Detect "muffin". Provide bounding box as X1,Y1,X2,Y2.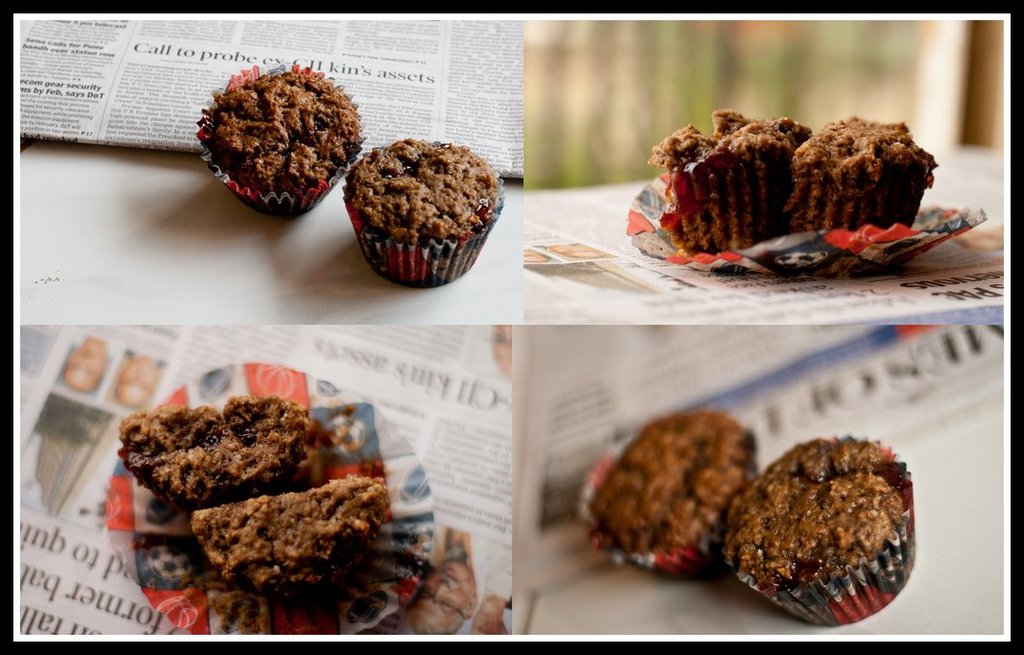
190,475,386,599.
